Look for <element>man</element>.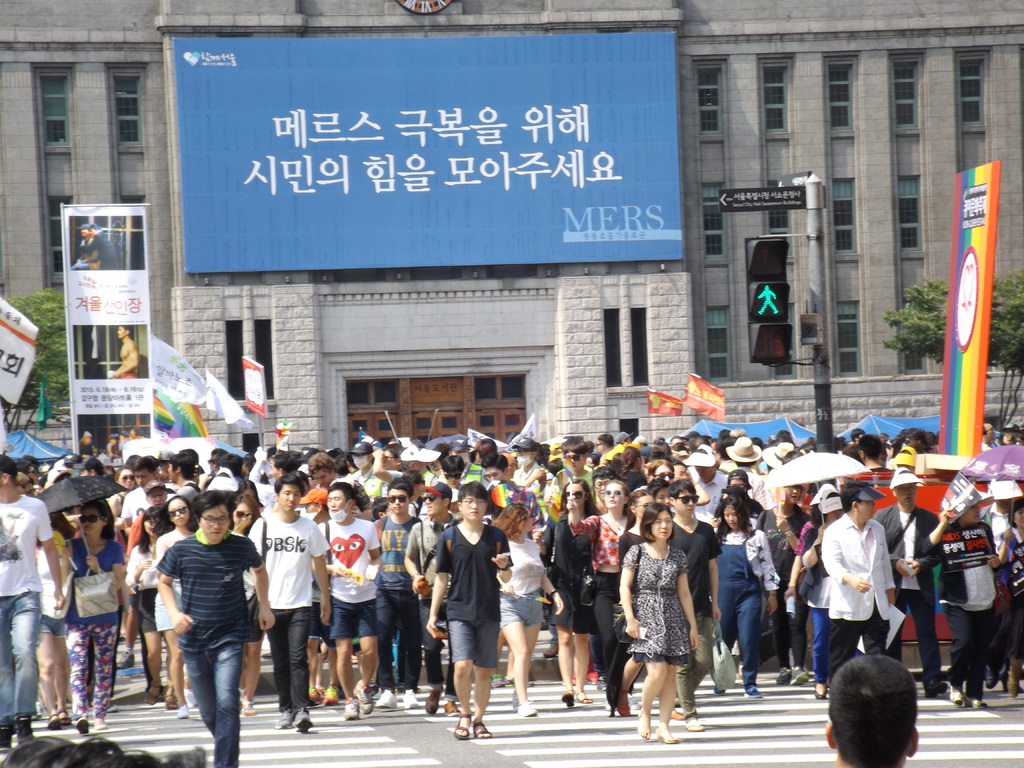
Found: <region>691, 444, 729, 527</region>.
